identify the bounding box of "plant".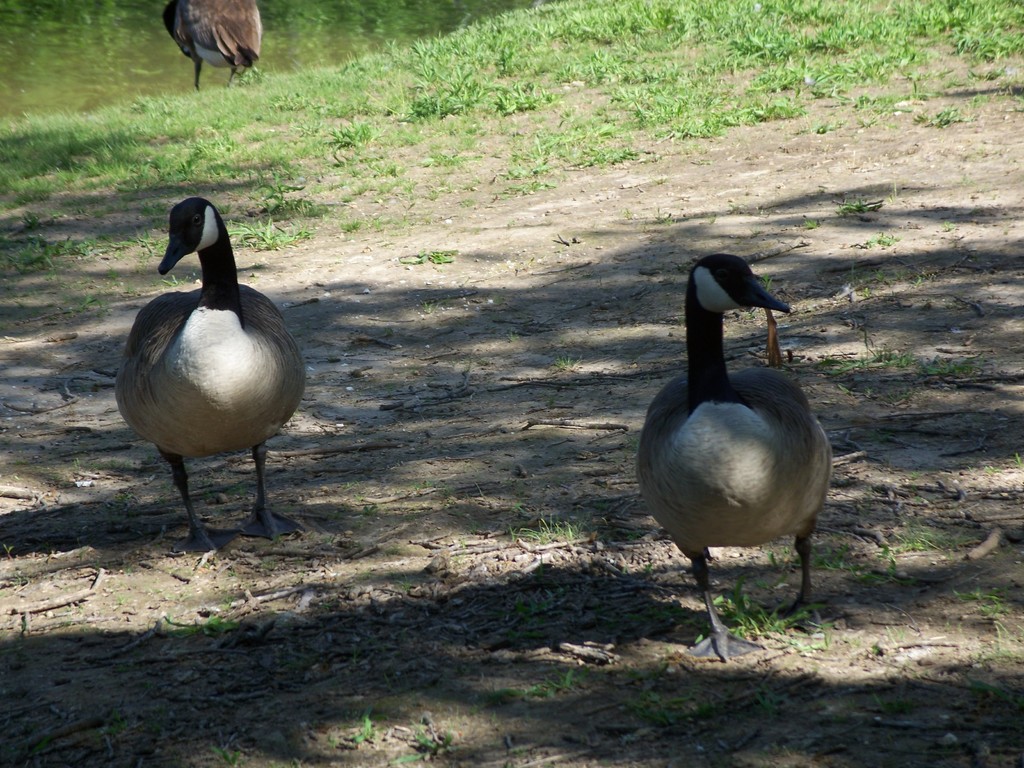
182,611,227,632.
